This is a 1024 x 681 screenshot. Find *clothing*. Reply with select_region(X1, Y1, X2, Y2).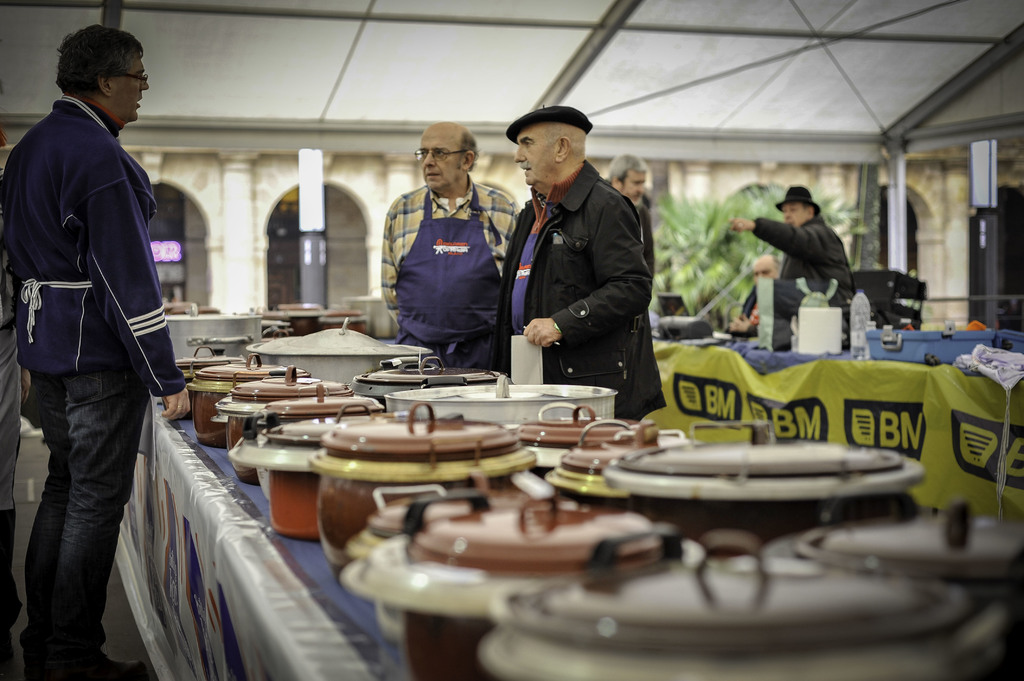
select_region(738, 269, 801, 357).
